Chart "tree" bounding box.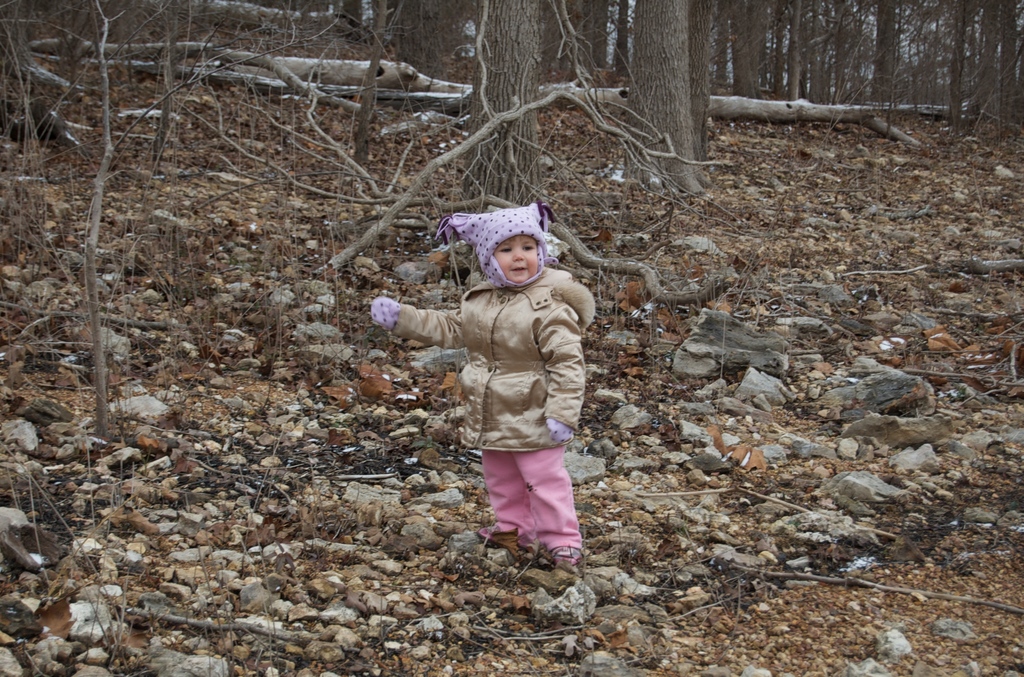
Charted: {"left": 611, "top": 0, "right": 701, "bottom": 211}.
